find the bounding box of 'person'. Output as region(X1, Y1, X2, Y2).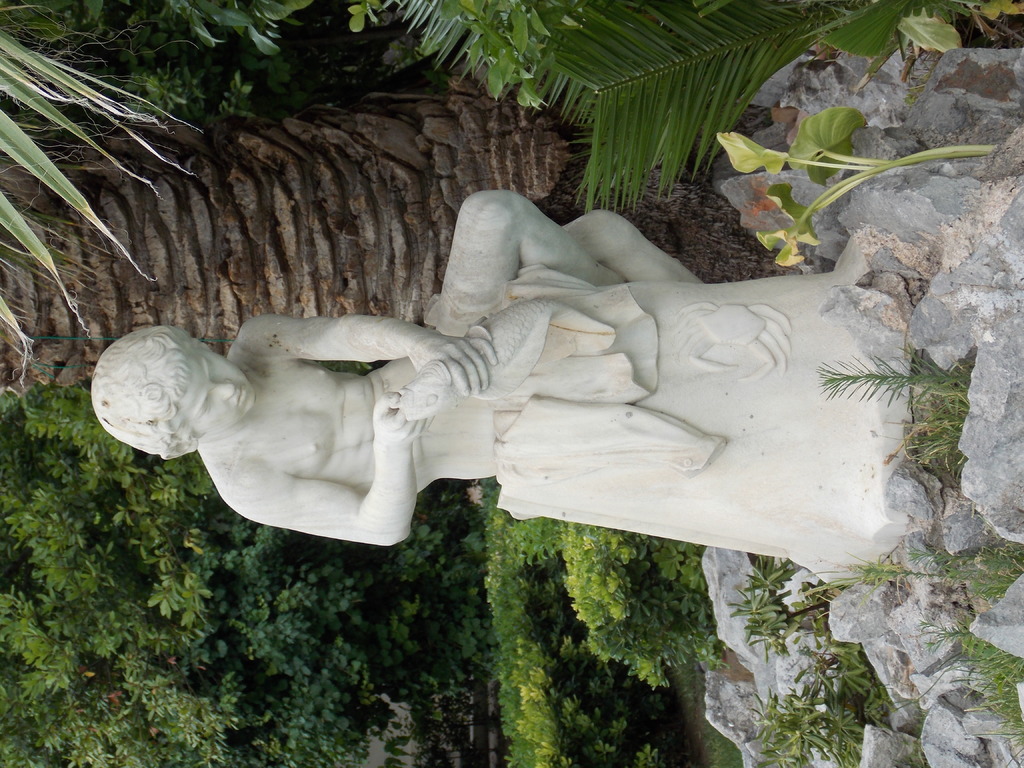
region(78, 156, 946, 617).
